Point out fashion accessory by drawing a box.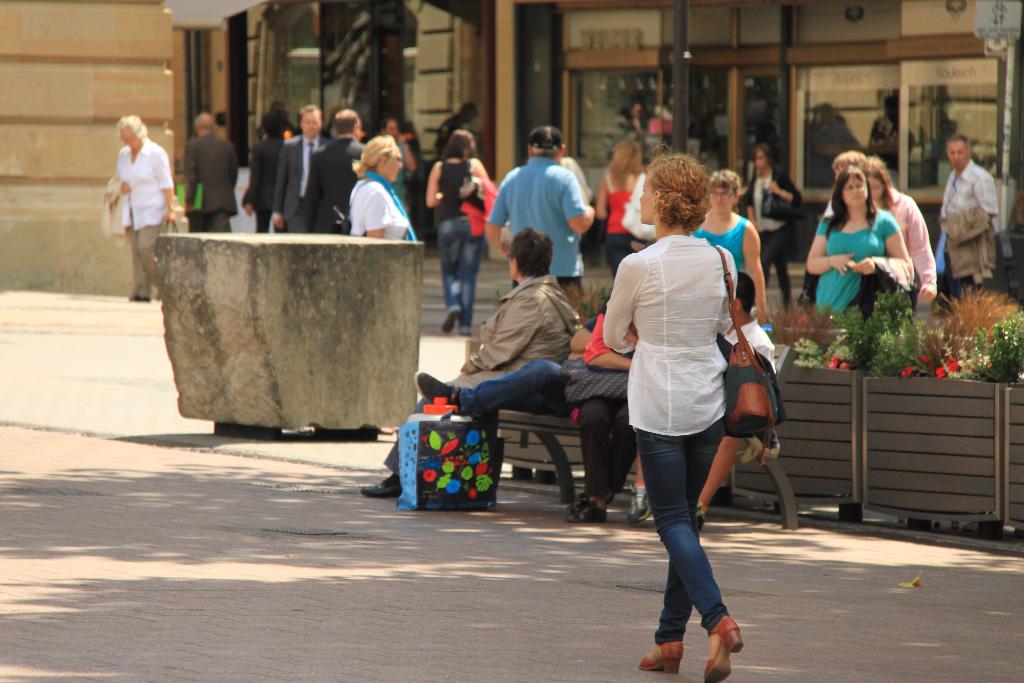
x1=360, y1=479, x2=403, y2=500.
